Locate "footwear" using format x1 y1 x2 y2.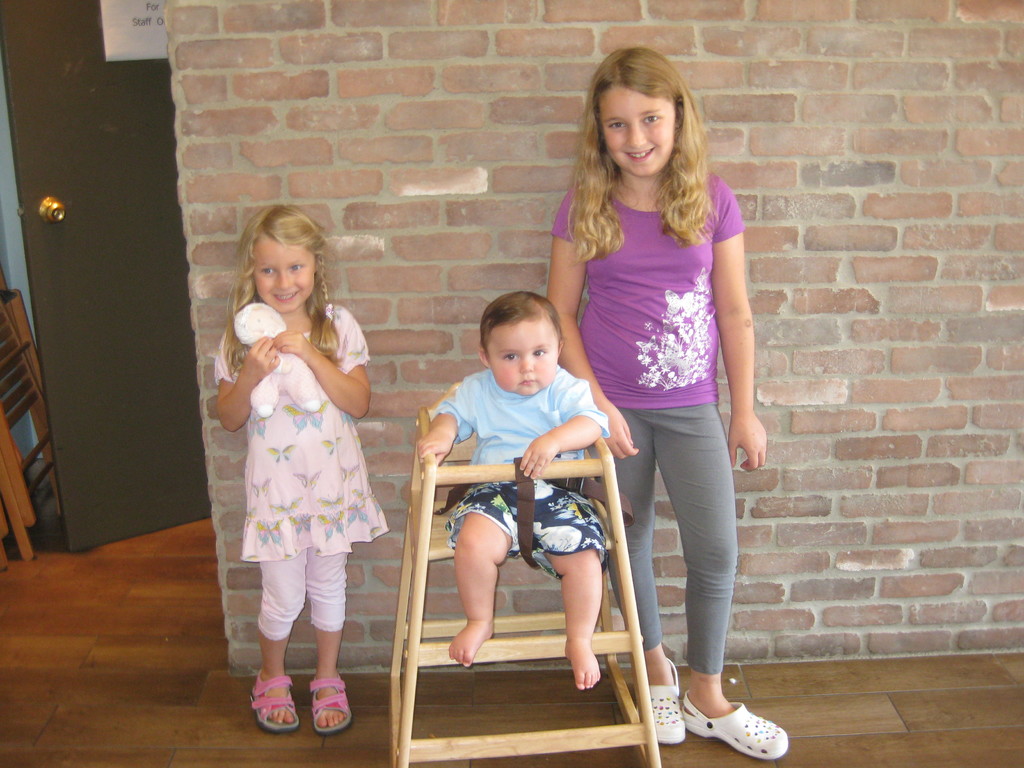
682 684 792 758.
